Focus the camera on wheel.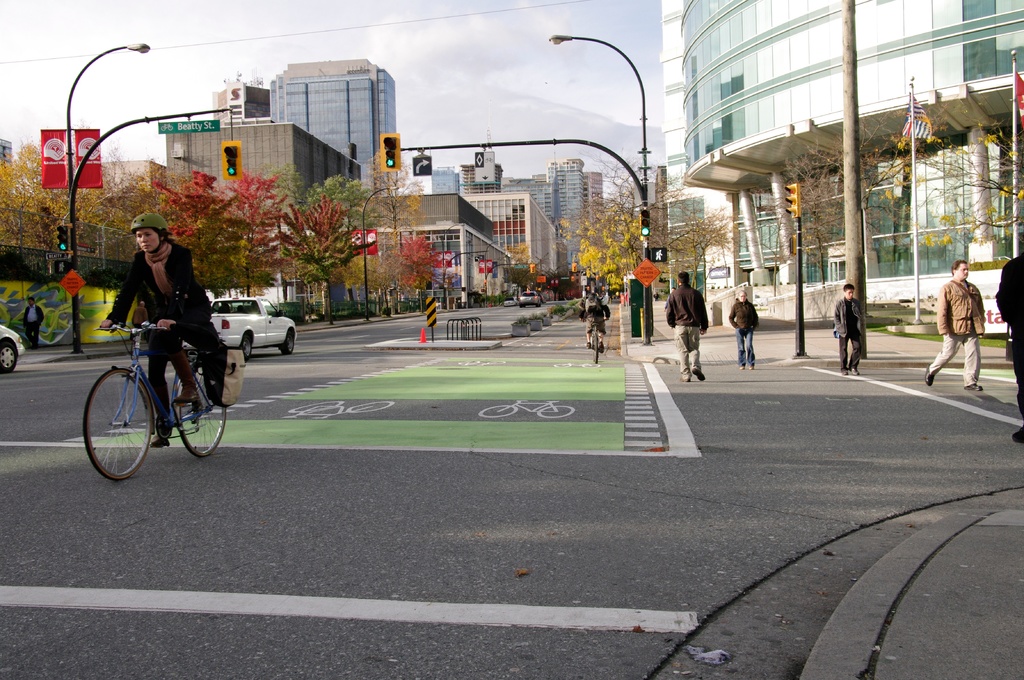
Focus region: 0,342,17,372.
